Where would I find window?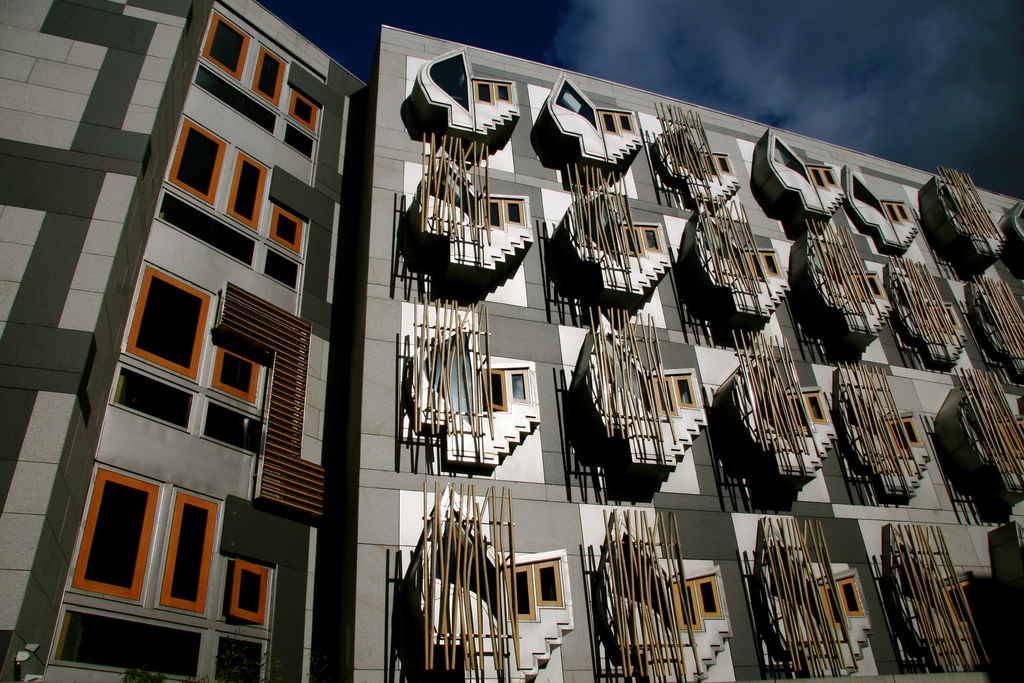
At locate(471, 365, 531, 415).
